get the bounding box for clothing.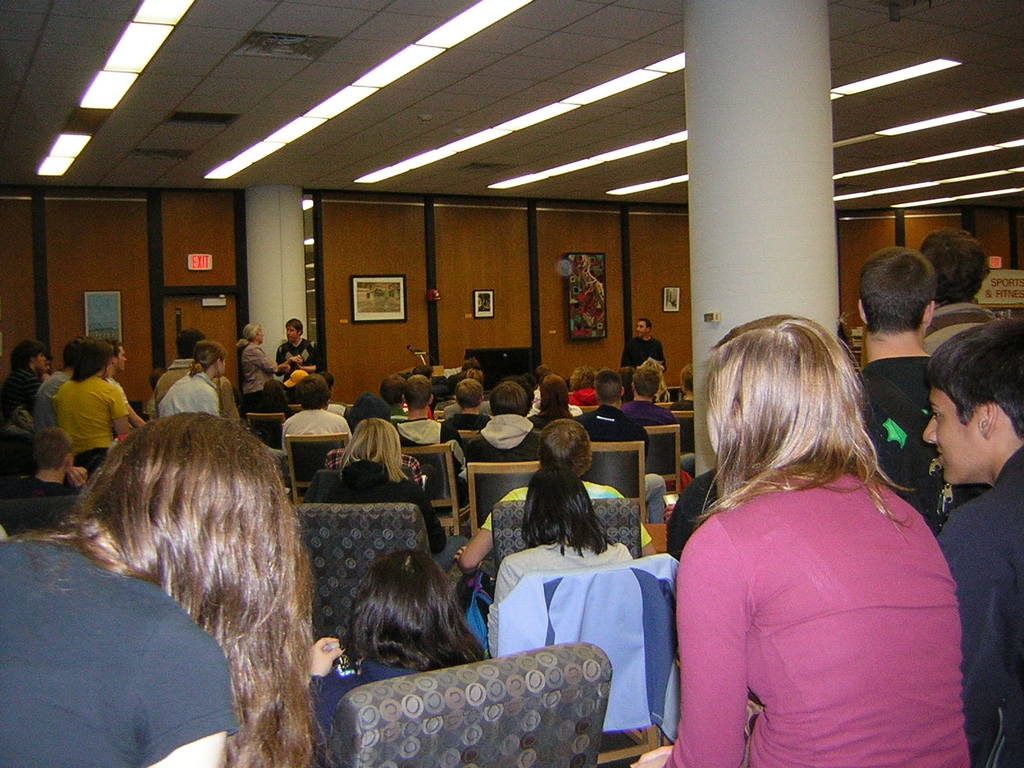
[x1=133, y1=364, x2=237, y2=428].
